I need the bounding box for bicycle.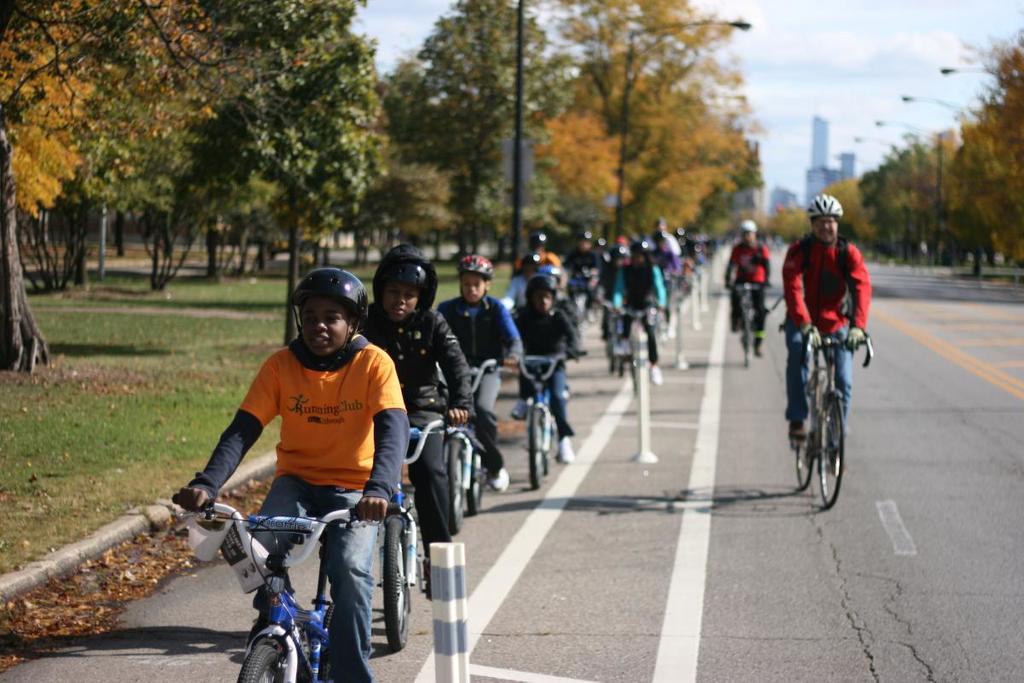
Here it is: l=596, t=295, r=632, b=378.
